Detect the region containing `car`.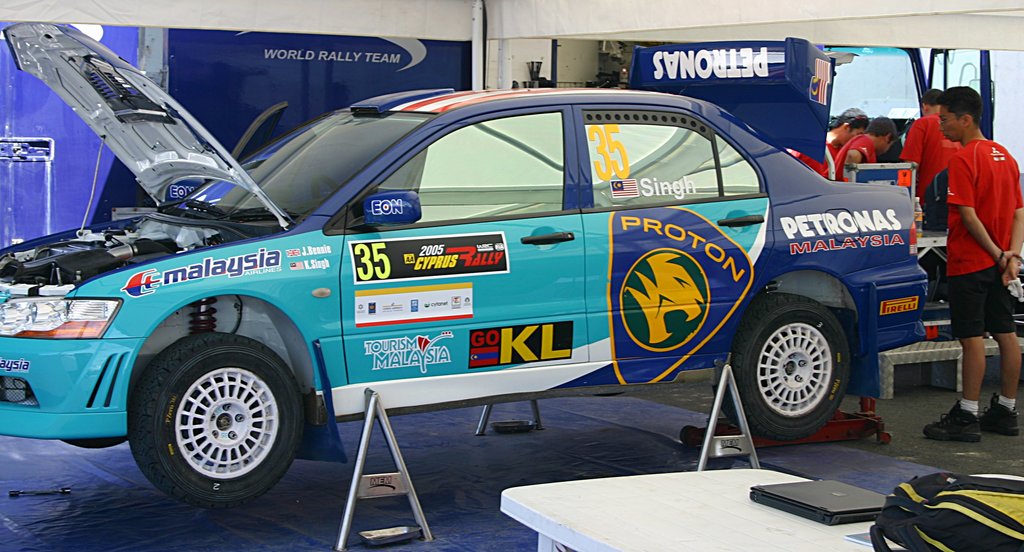
crop(0, 26, 924, 505).
